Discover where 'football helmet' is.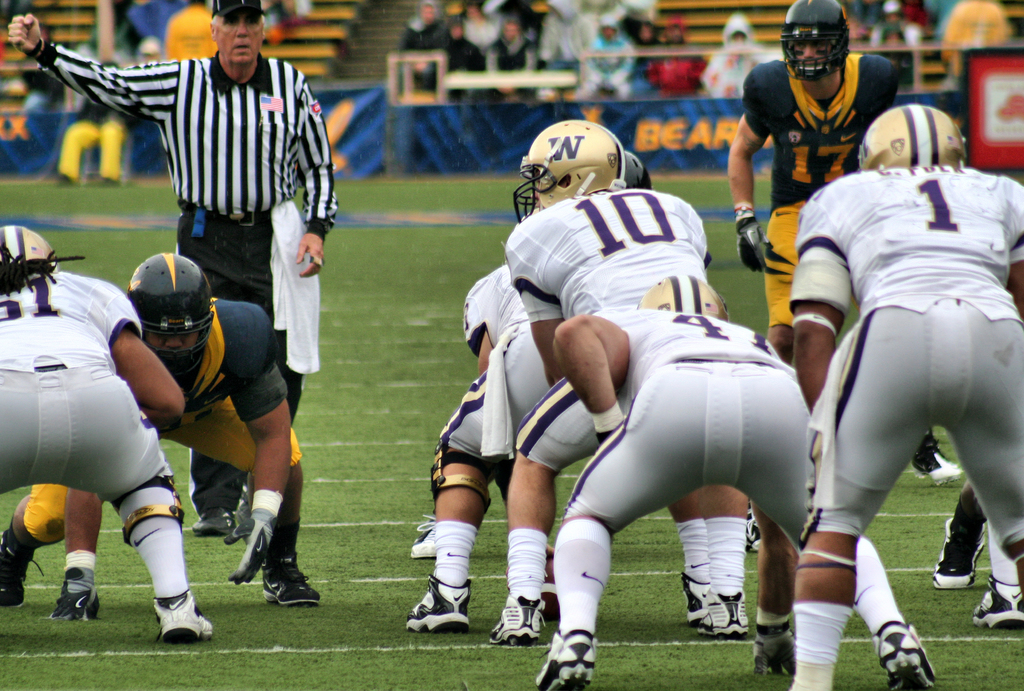
Discovered at {"x1": 854, "y1": 103, "x2": 970, "y2": 172}.
